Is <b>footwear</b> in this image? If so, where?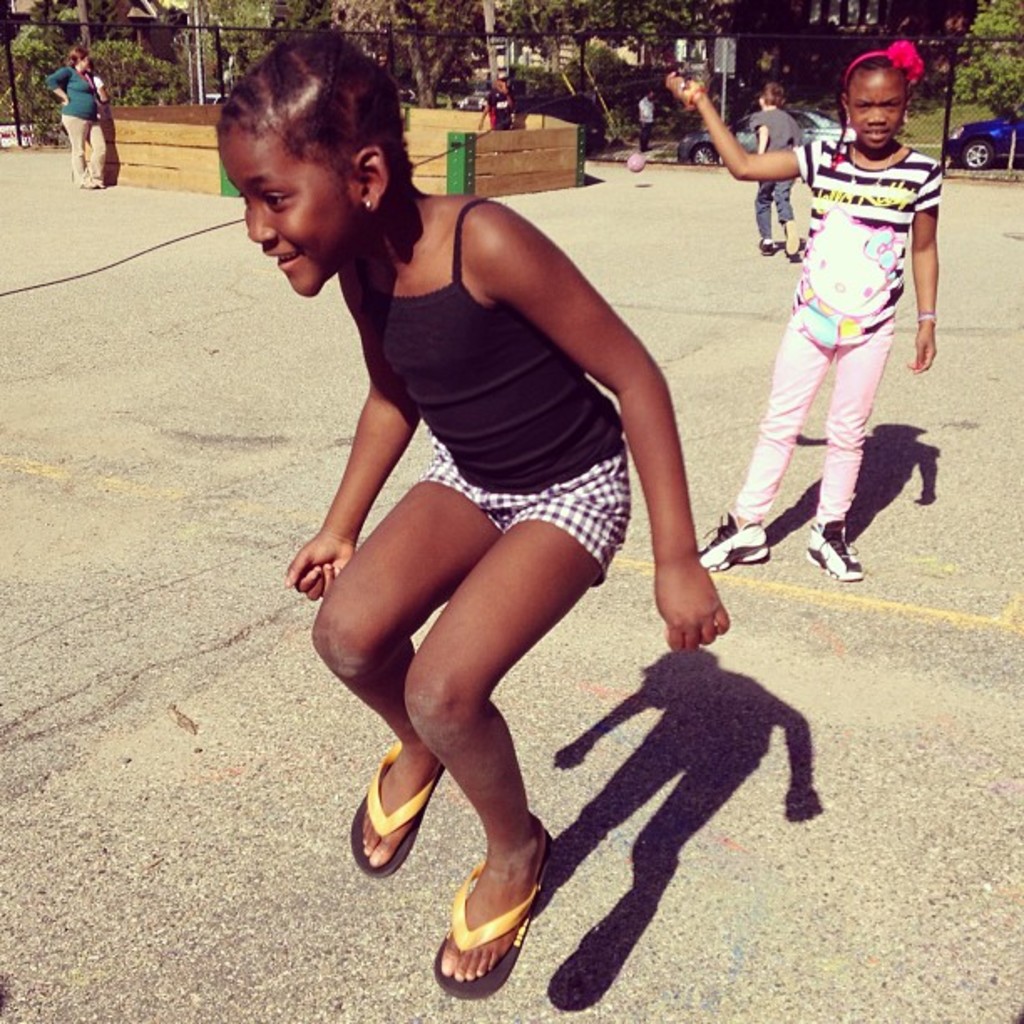
Yes, at 688:515:760:571.
